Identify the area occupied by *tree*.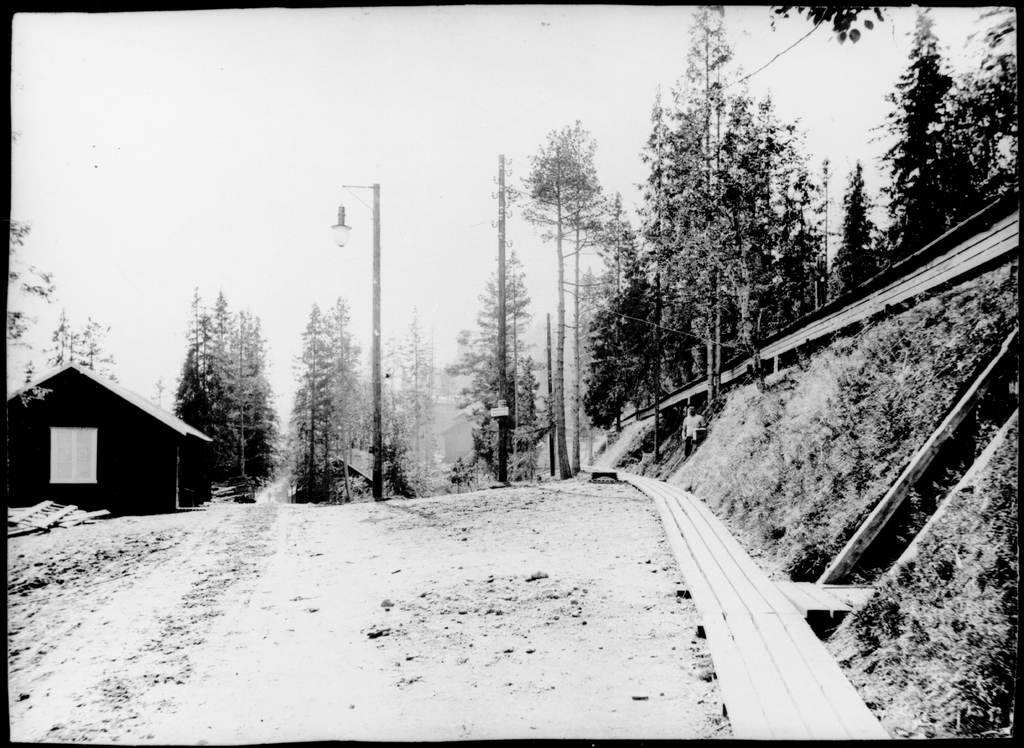
Area: (42, 300, 84, 365).
